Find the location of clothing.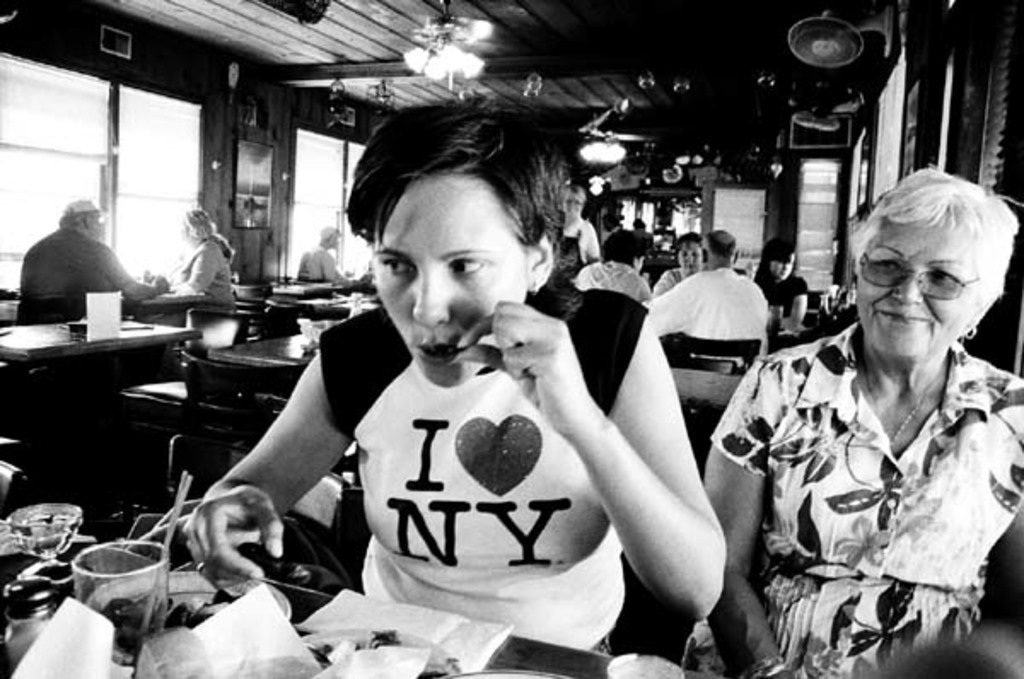
Location: bbox(572, 258, 652, 314).
